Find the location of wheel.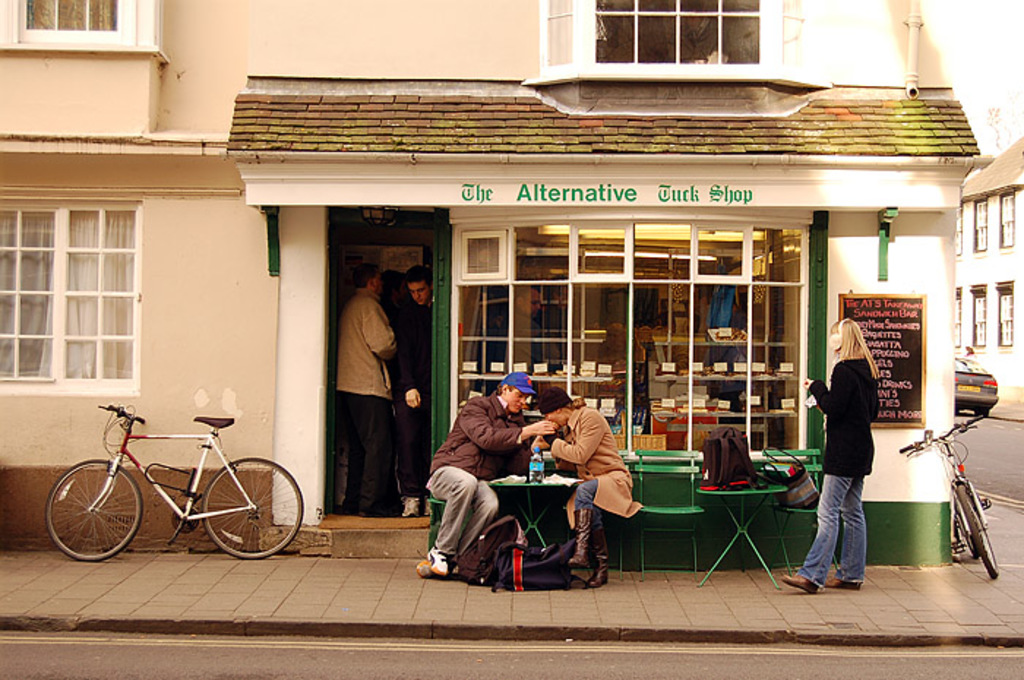
Location: bbox=(954, 402, 963, 415).
